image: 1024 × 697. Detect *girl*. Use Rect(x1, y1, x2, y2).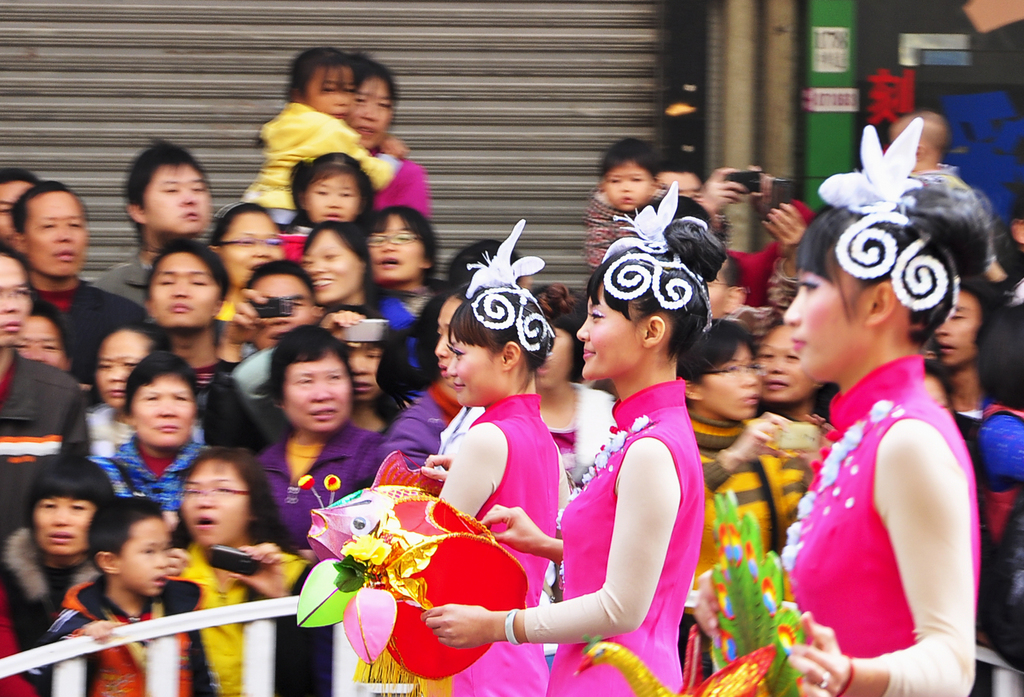
Rect(285, 154, 381, 260).
